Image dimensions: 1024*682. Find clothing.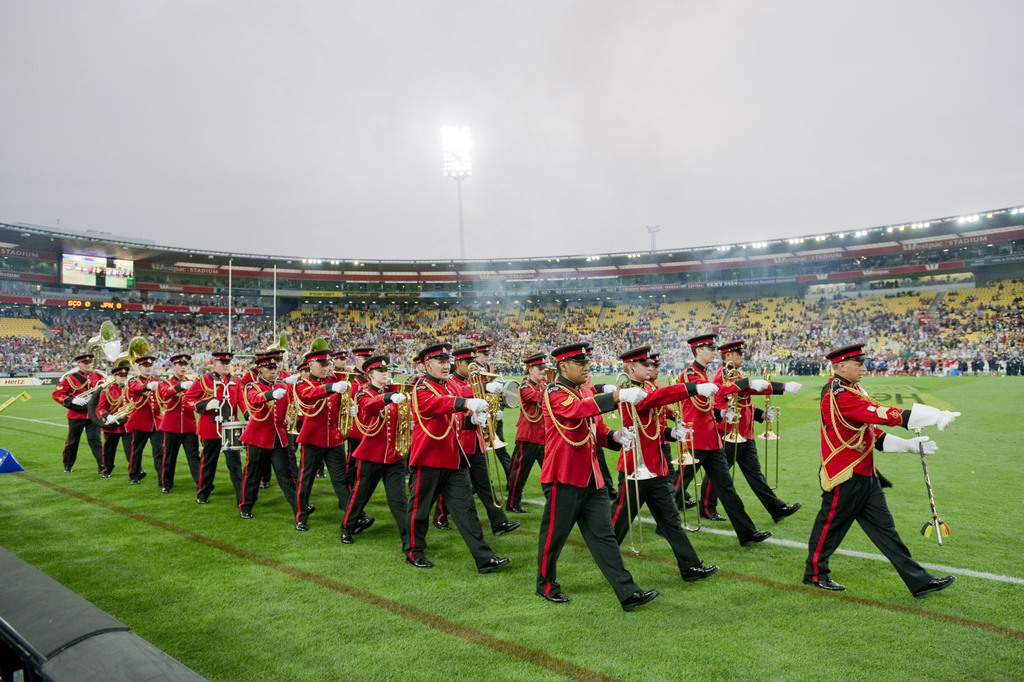
{"x1": 160, "y1": 378, "x2": 199, "y2": 484}.
